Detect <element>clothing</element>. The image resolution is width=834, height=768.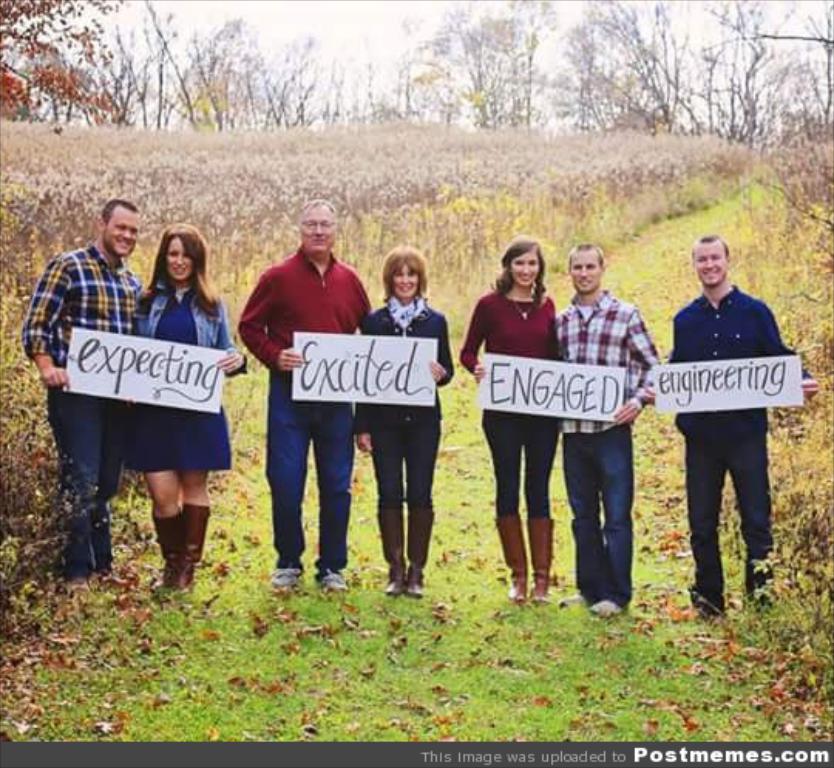
l=647, t=235, r=789, b=587.
